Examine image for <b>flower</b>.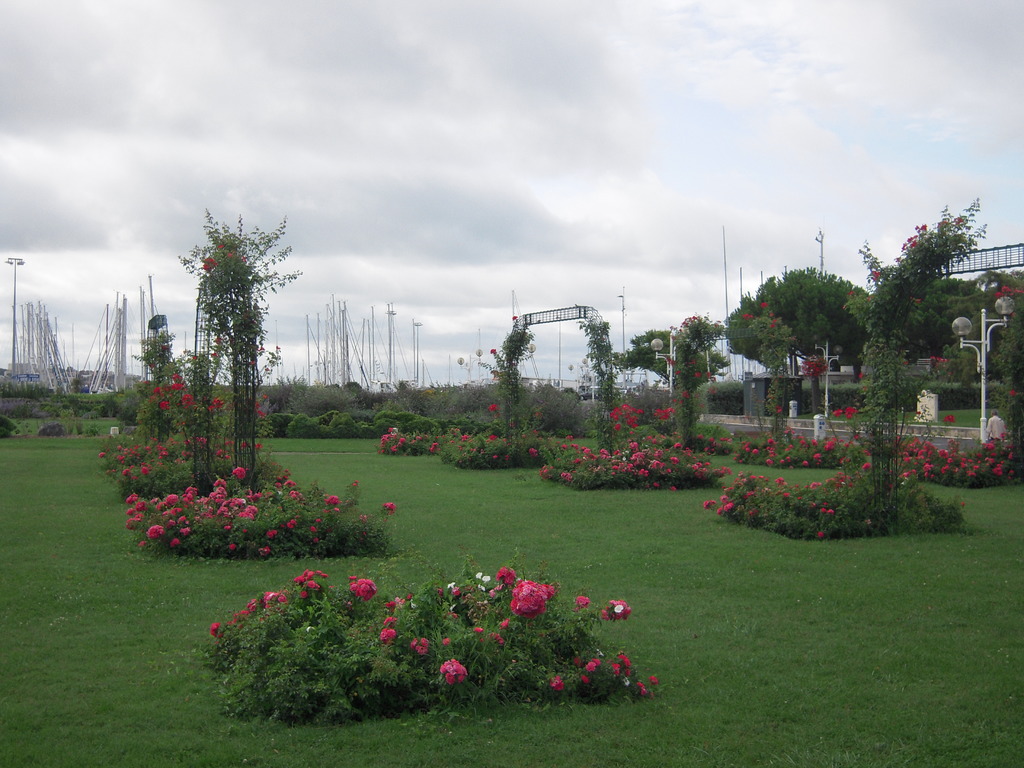
Examination result: 323,490,335,507.
